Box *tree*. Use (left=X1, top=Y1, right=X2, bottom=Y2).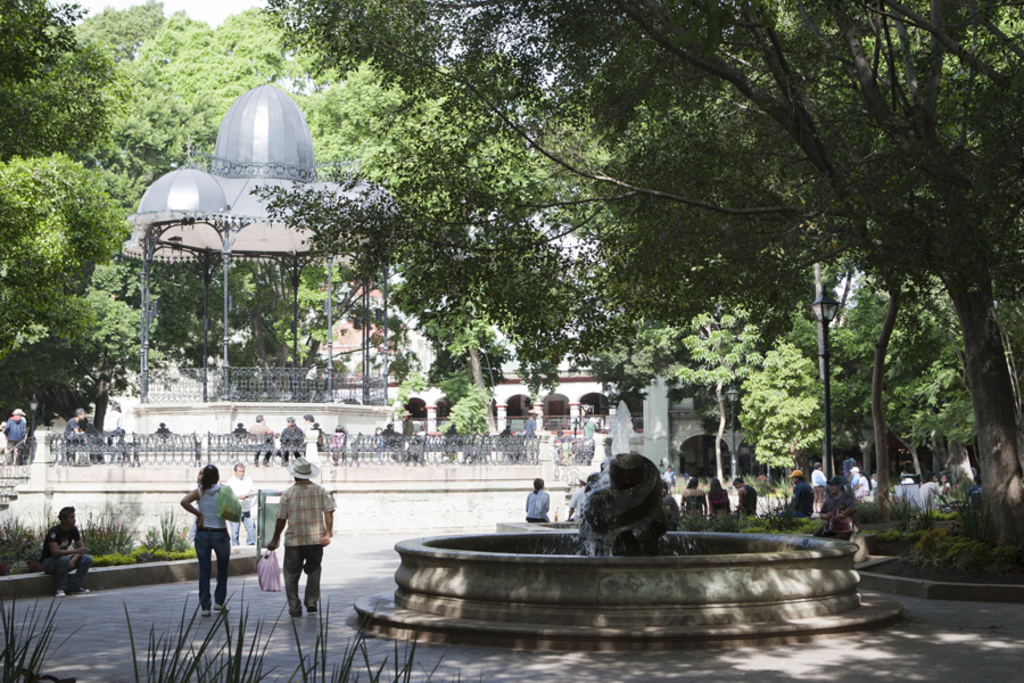
(left=0, top=0, right=133, bottom=427).
